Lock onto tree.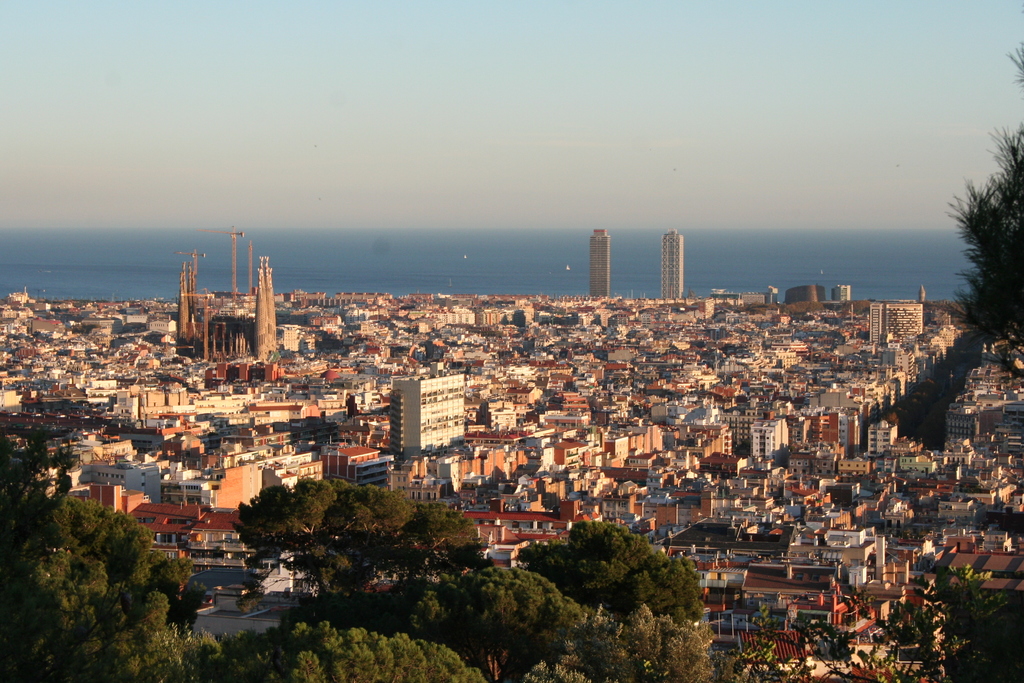
Locked: [x1=948, y1=24, x2=1023, y2=331].
